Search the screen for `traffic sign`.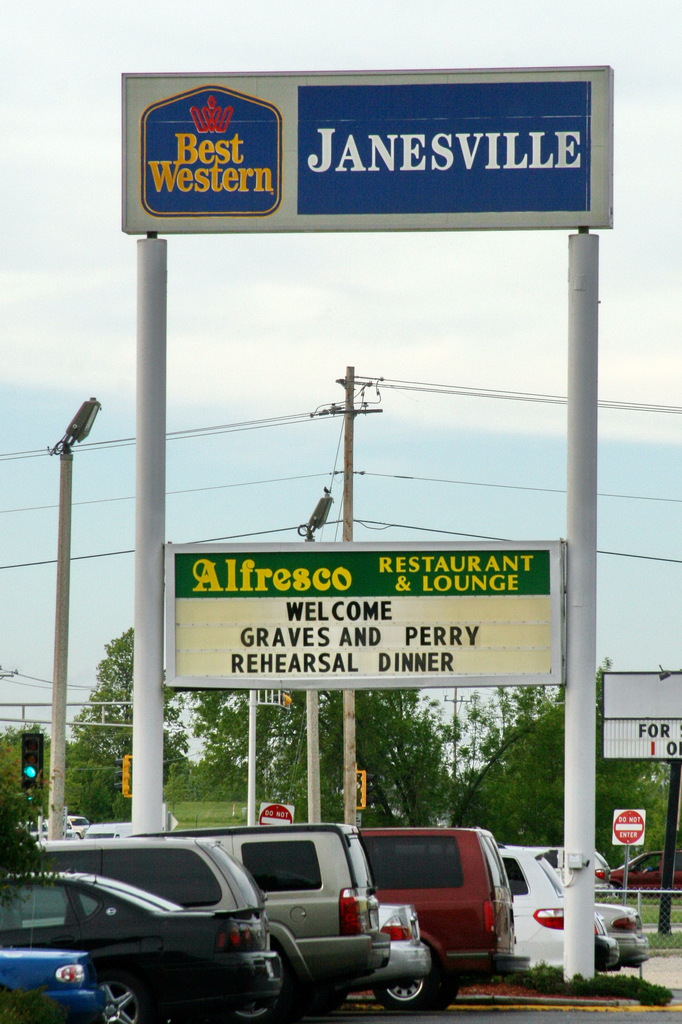
Found at bbox=(615, 810, 648, 847).
